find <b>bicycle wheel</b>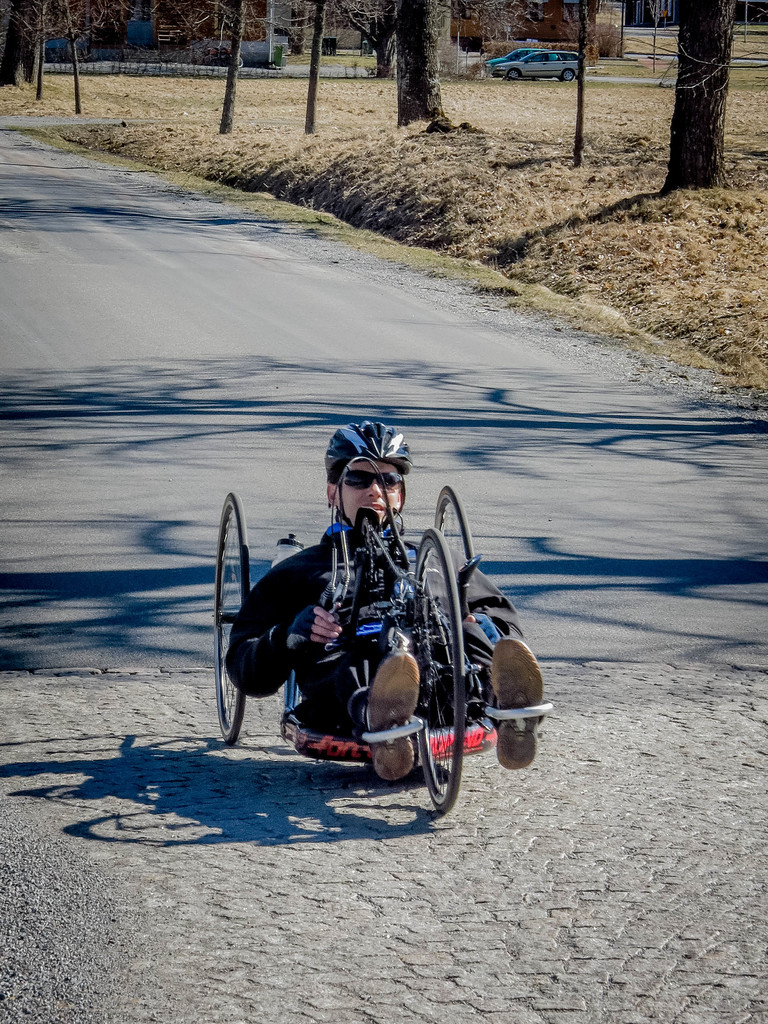
[209,492,253,742]
